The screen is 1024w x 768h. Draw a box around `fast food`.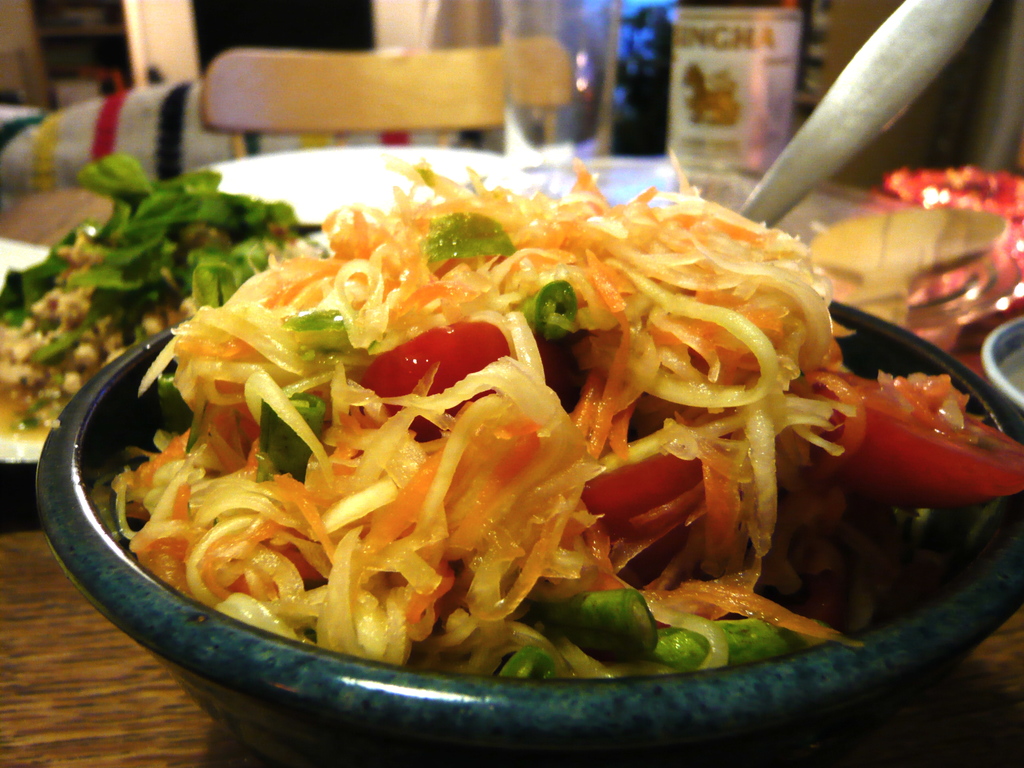
[61, 123, 952, 691].
